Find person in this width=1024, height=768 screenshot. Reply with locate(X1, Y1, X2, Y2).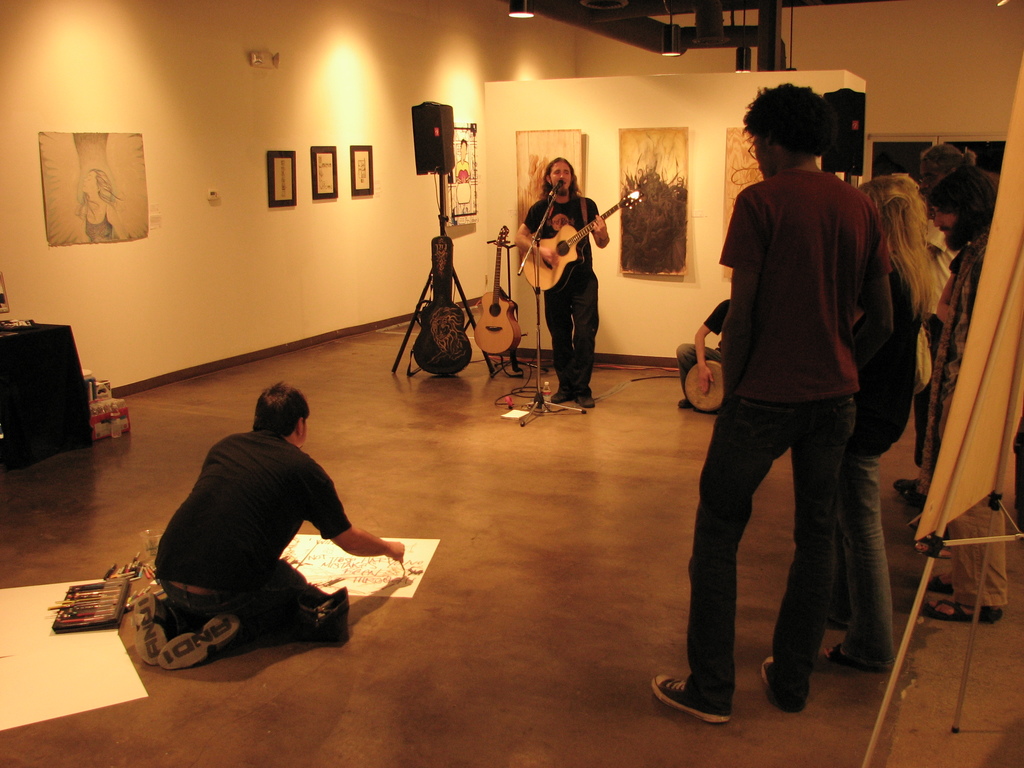
locate(132, 378, 408, 669).
